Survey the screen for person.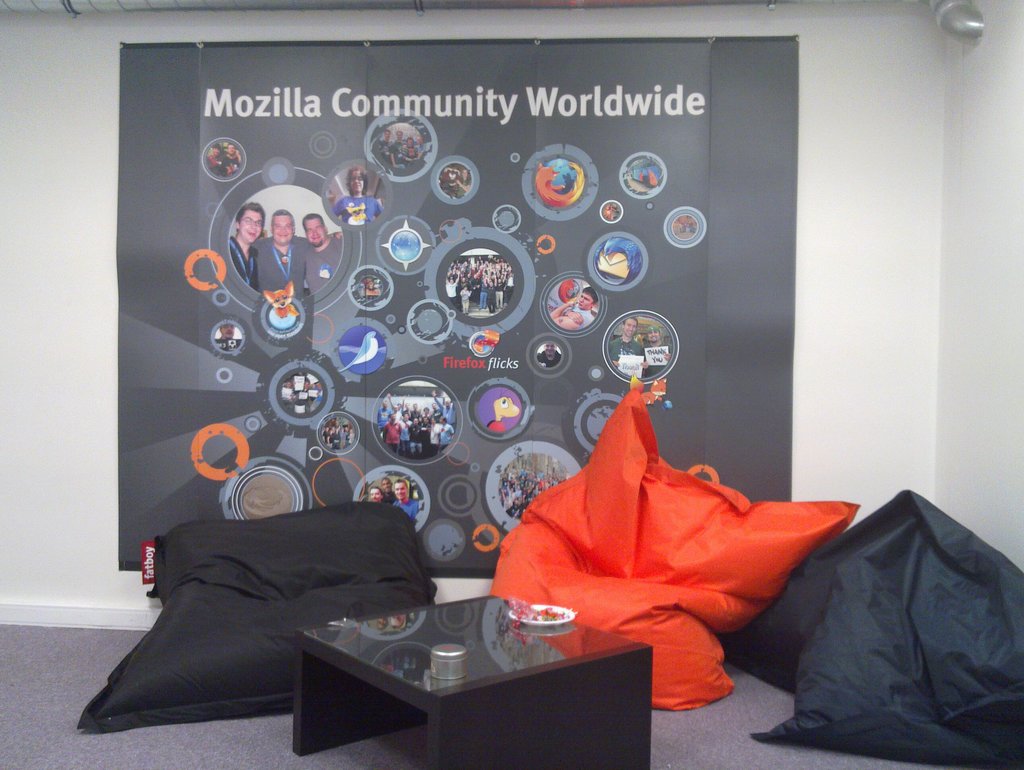
Survey found: [left=607, top=312, right=647, bottom=376].
